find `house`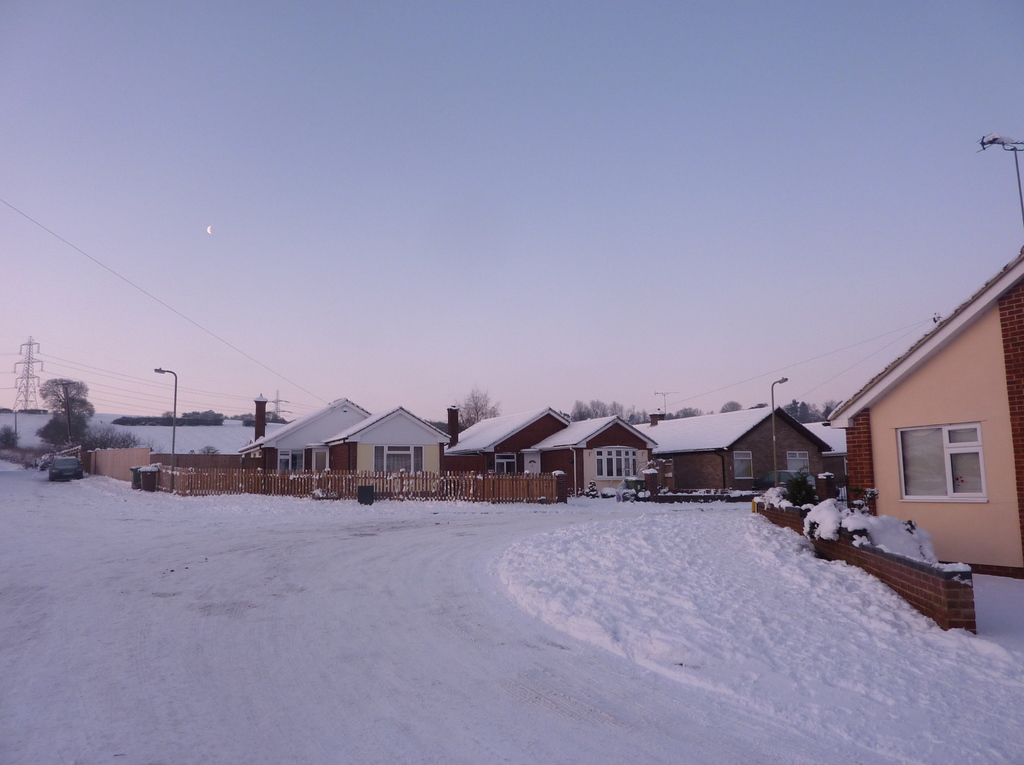
left=100, top=418, right=242, bottom=462
